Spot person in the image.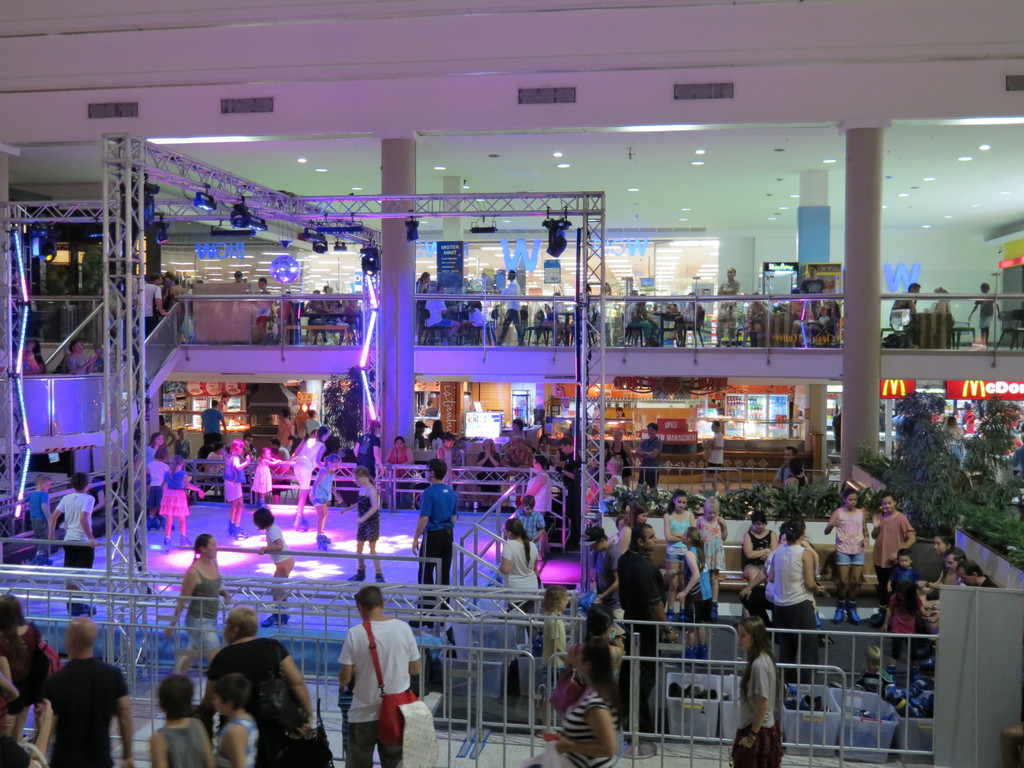
person found at 925/286/956/331.
